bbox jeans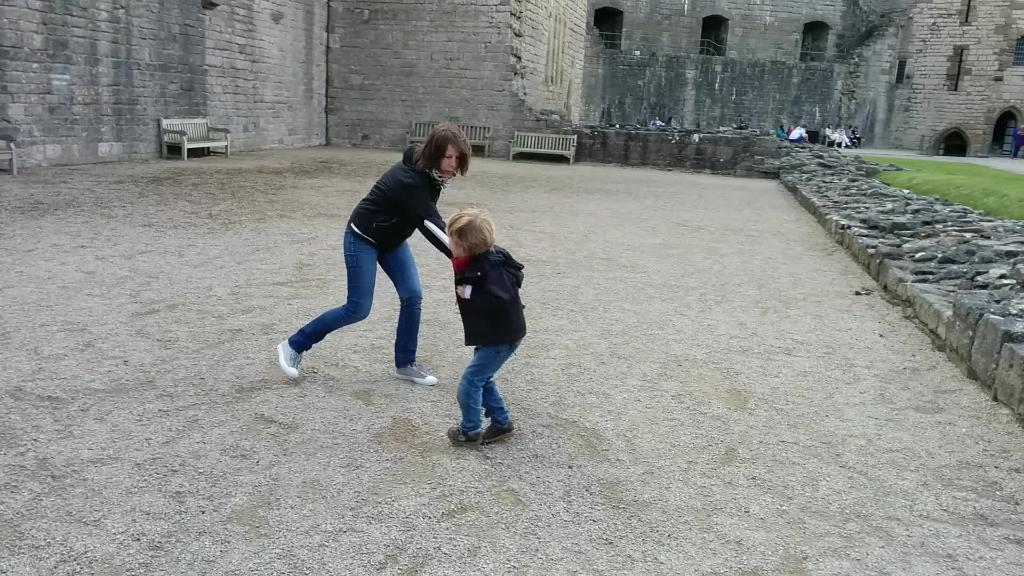
[294,212,426,374]
